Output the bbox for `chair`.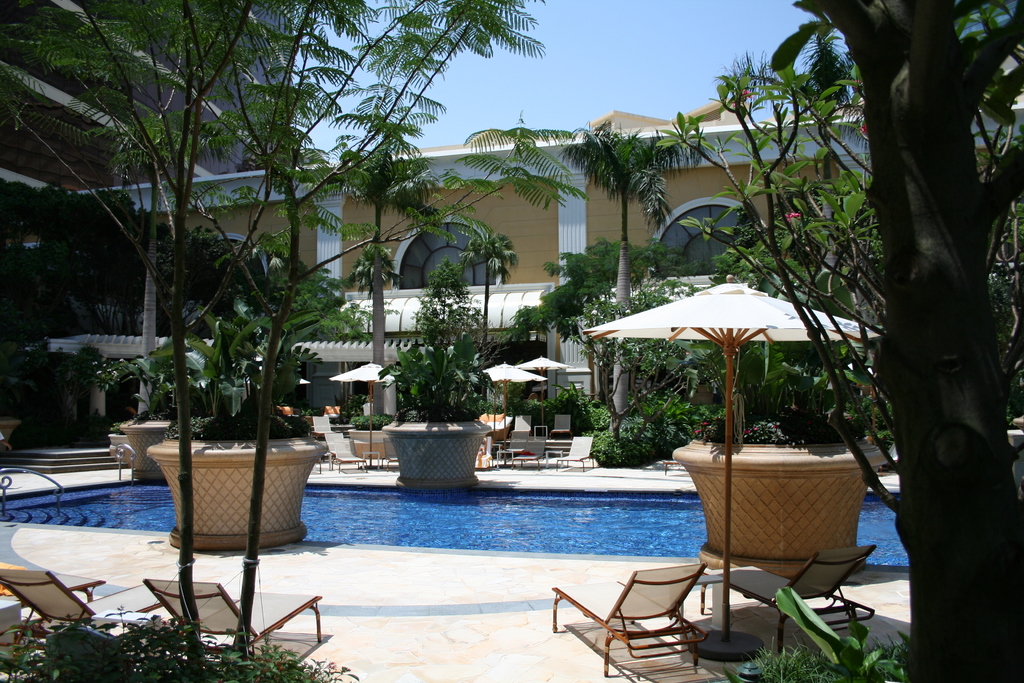
x1=311, y1=415, x2=336, y2=440.
